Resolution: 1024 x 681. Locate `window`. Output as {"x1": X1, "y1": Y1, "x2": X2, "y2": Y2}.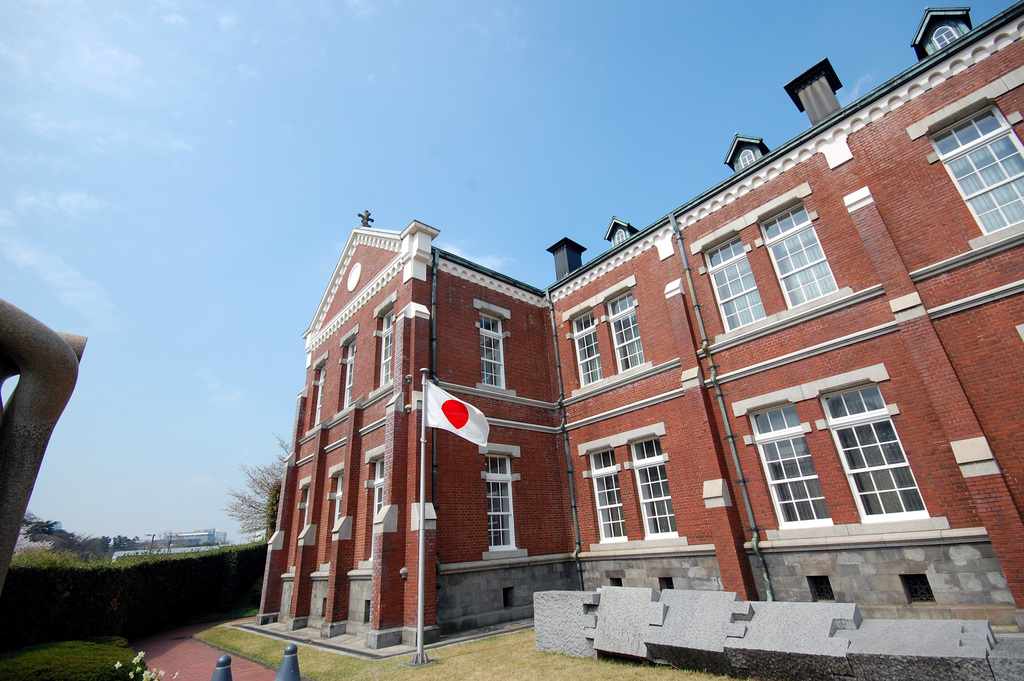
{"x1": 934, "y1": 27, "x2": 957, "y2": 46}.
